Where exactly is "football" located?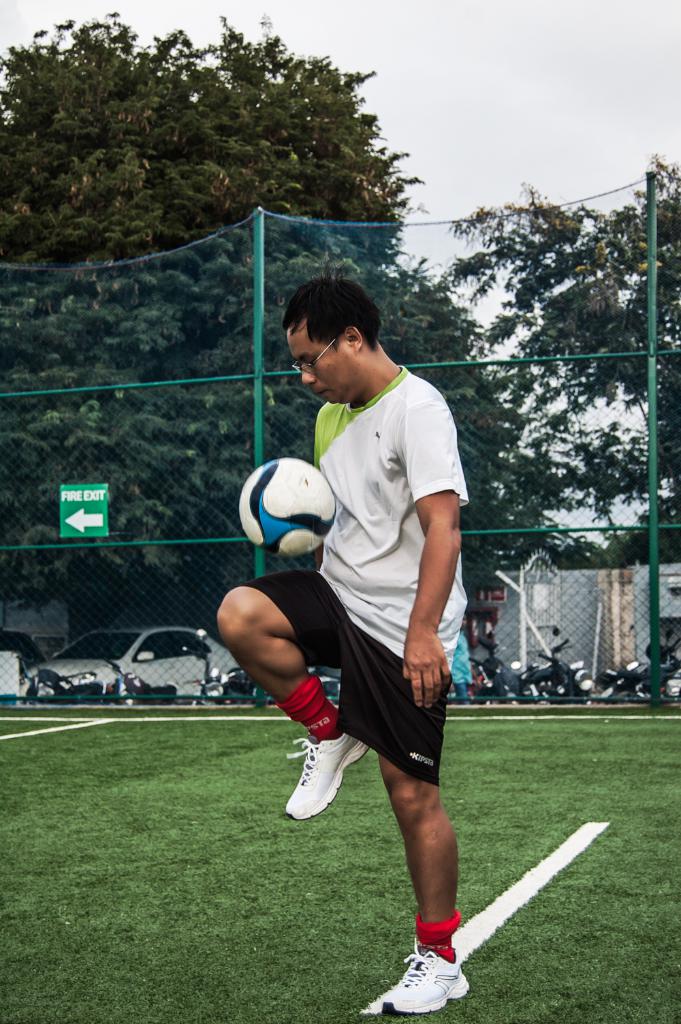
Its bounding box is bbox(230, 454, 338, 561).
